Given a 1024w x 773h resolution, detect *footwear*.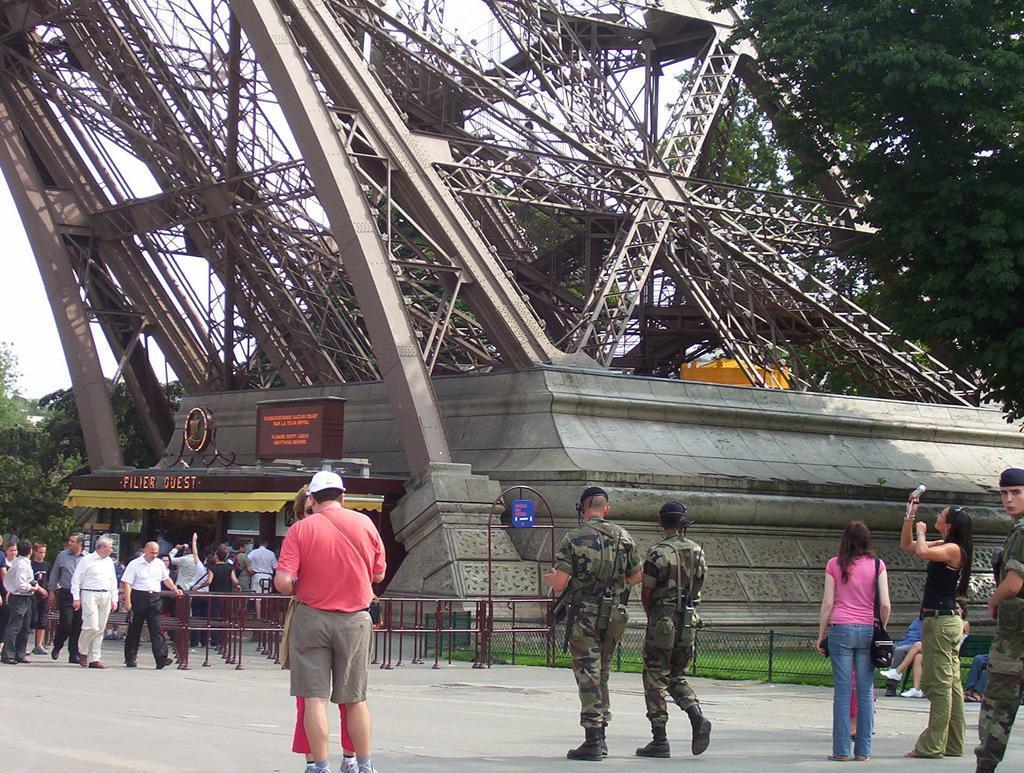
l=338, t=752, r=354, b=772.
